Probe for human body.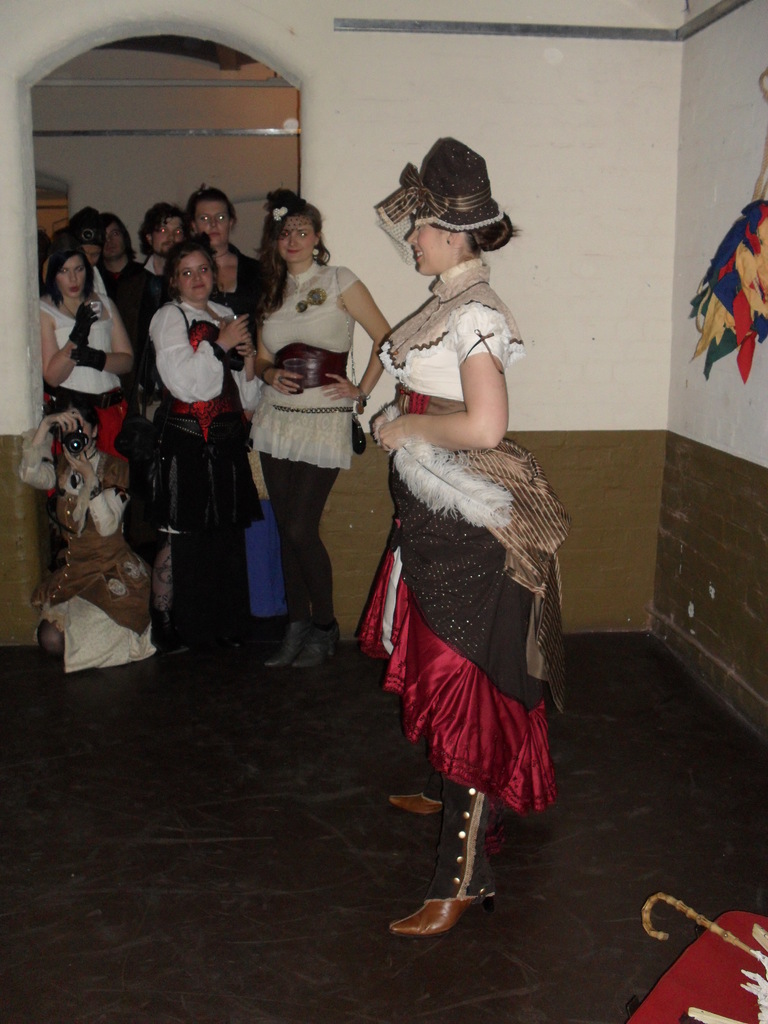
Probe result: detection(236, 202, 403, 666).
